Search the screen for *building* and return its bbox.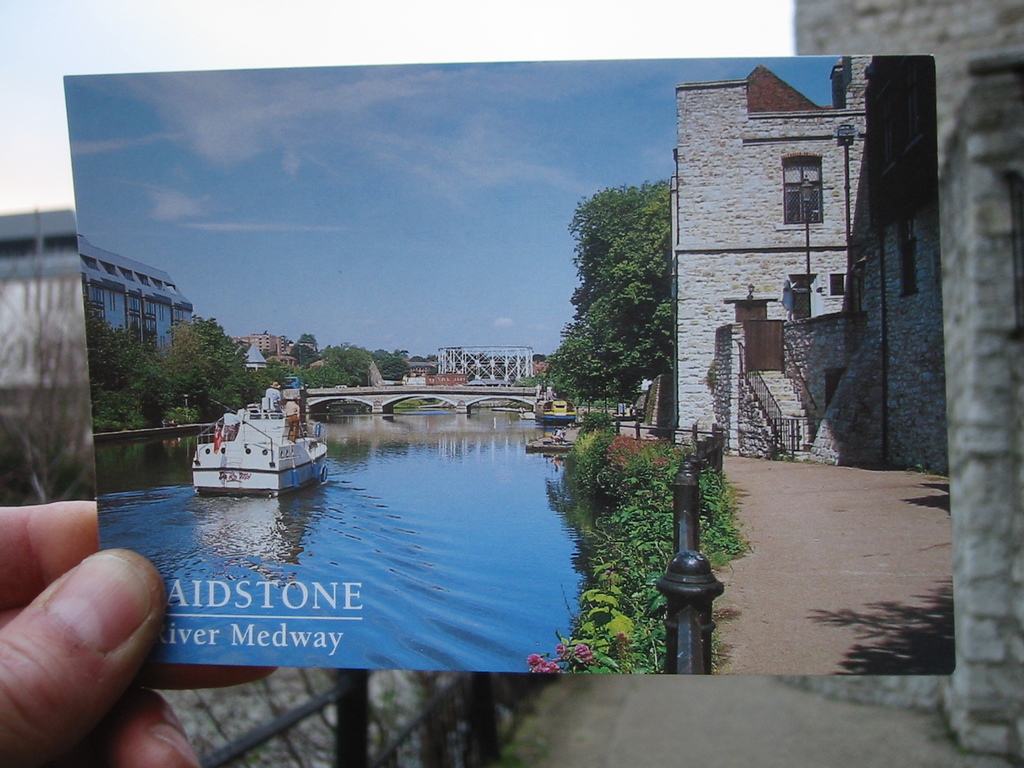
Found: (left=671, top=53, right=957, bottom=468).
